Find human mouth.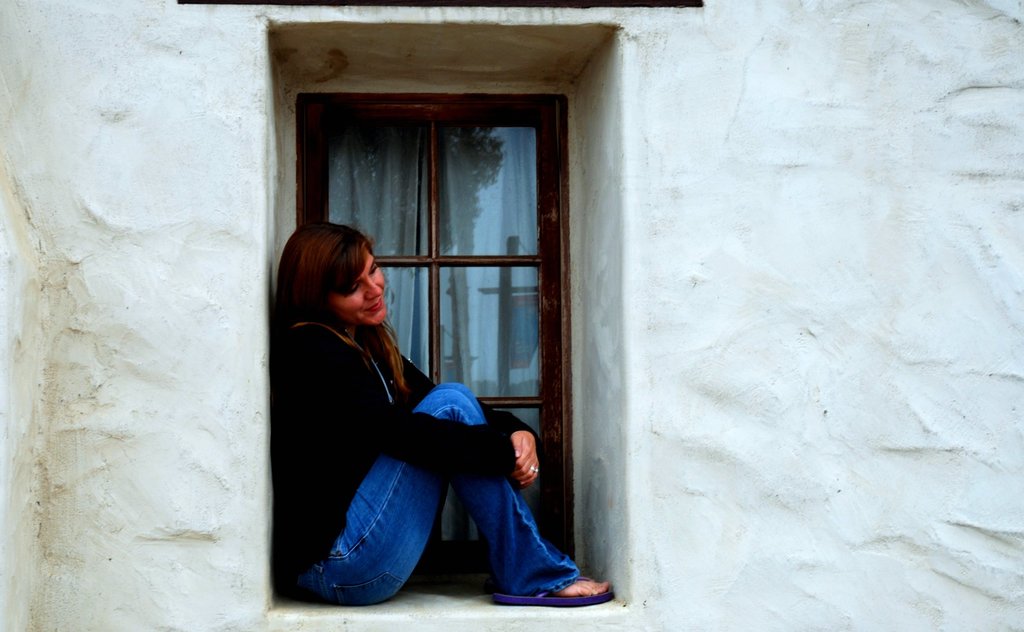
locate(365, 300, 382, 310).
